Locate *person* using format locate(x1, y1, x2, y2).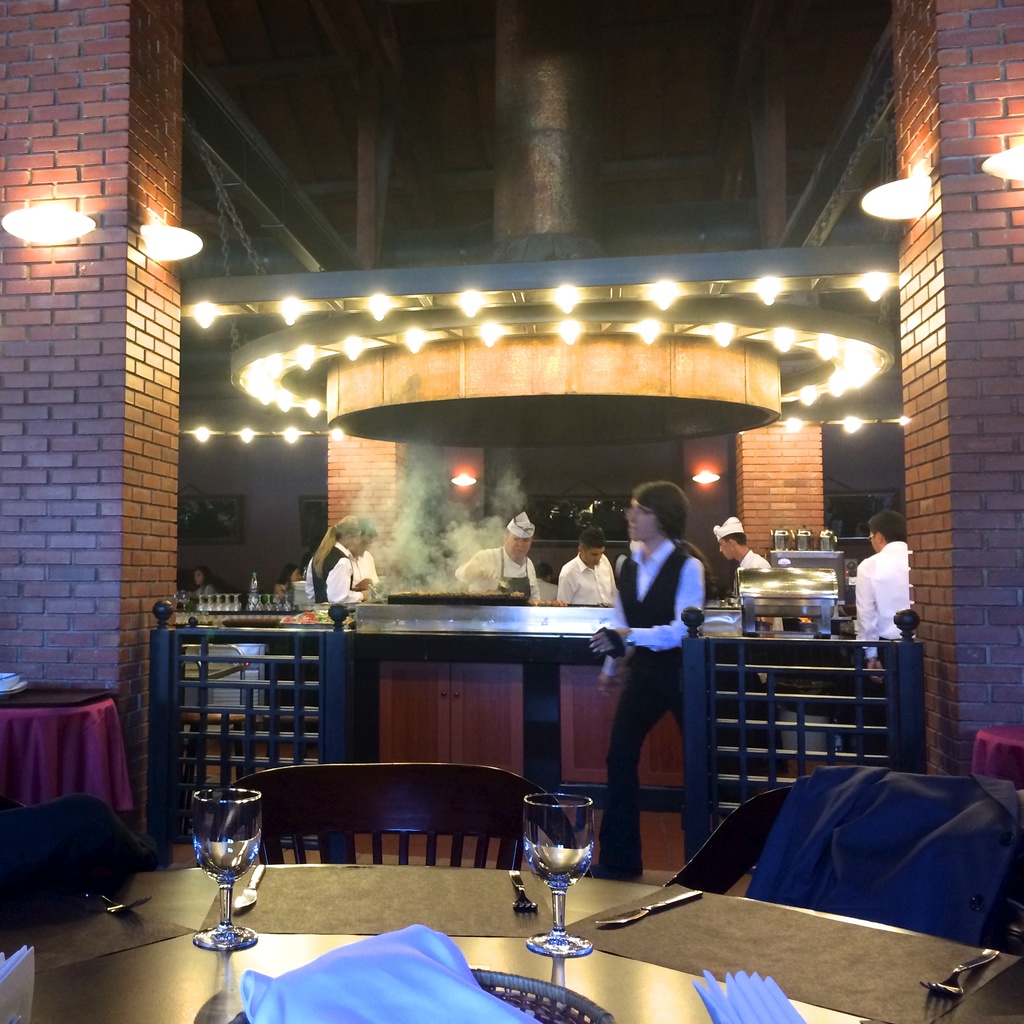
locate(536, 568, 557, 601).
